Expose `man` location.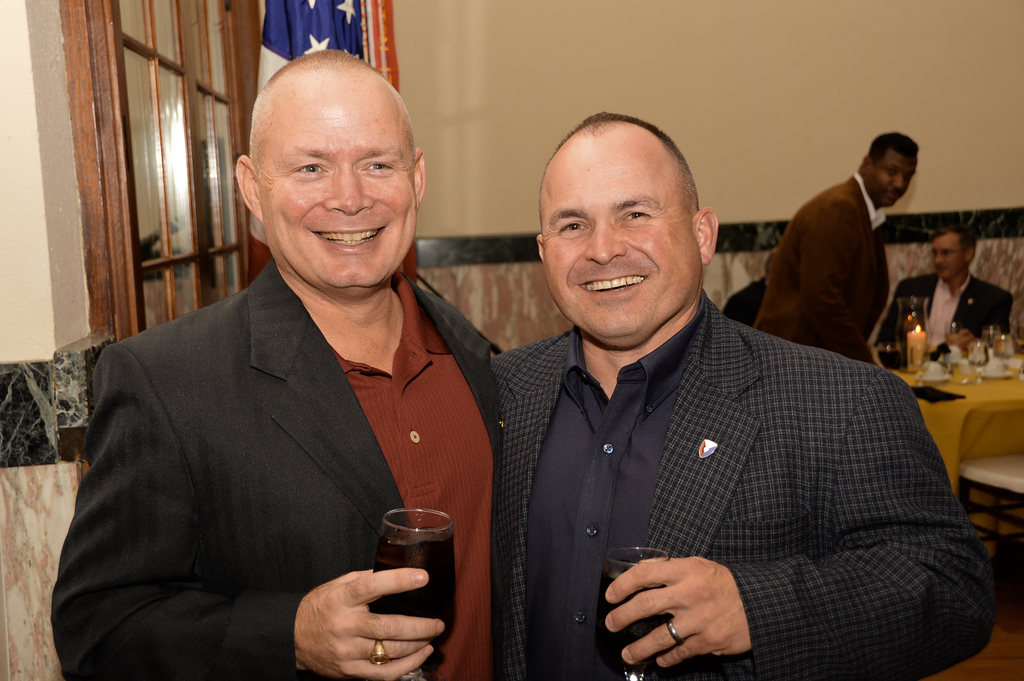
Exposed at 488 110 996 680.
